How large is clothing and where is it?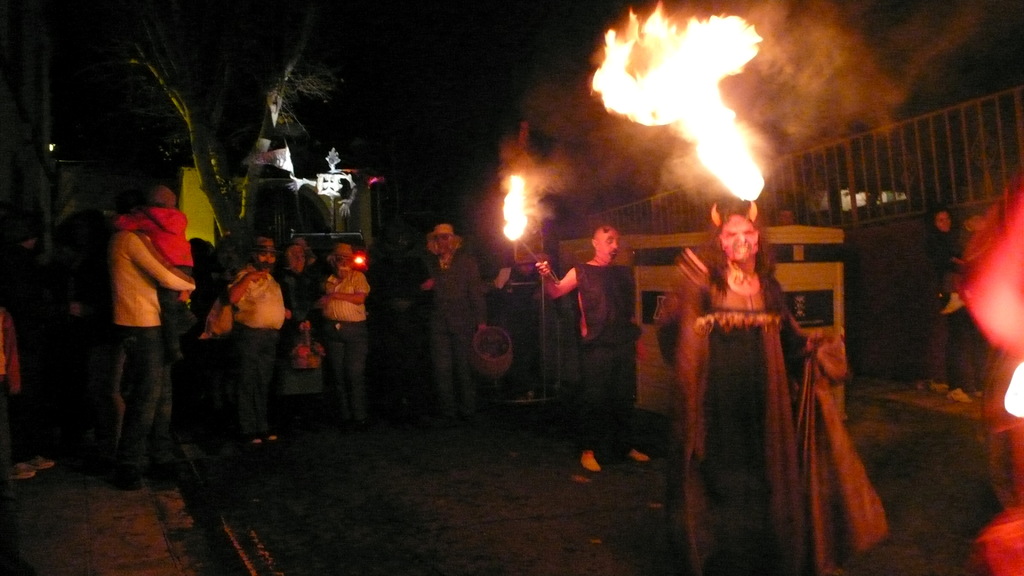
Bounding box: crop(115, 228, 193, 468).
